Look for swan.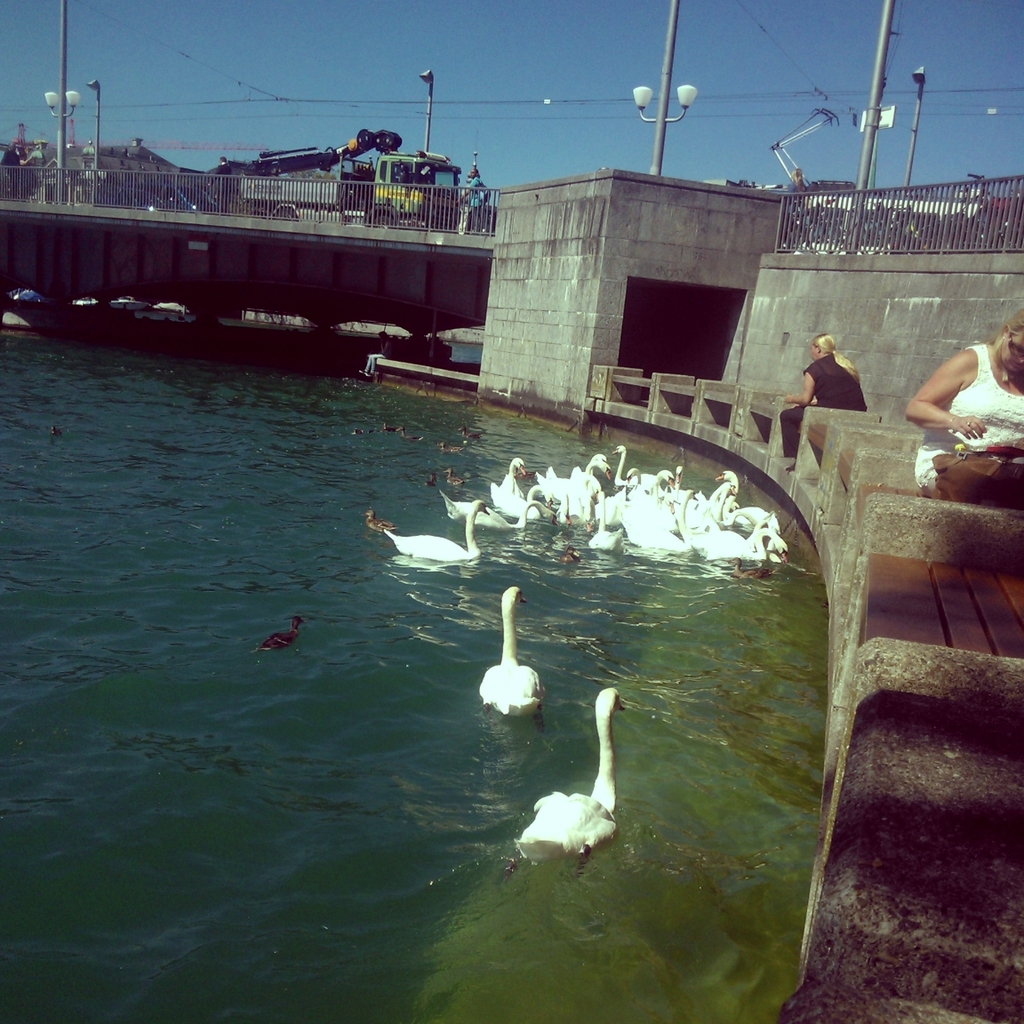
Found: 478, 576, 548, 720.
